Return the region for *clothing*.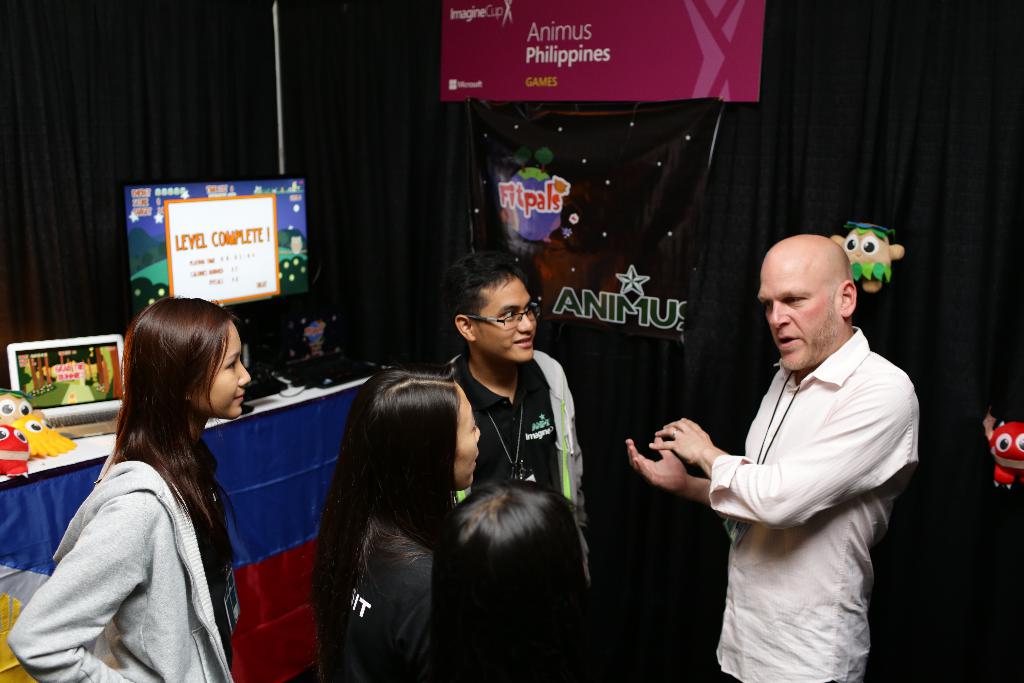
box(320, 534, 438, 682).
